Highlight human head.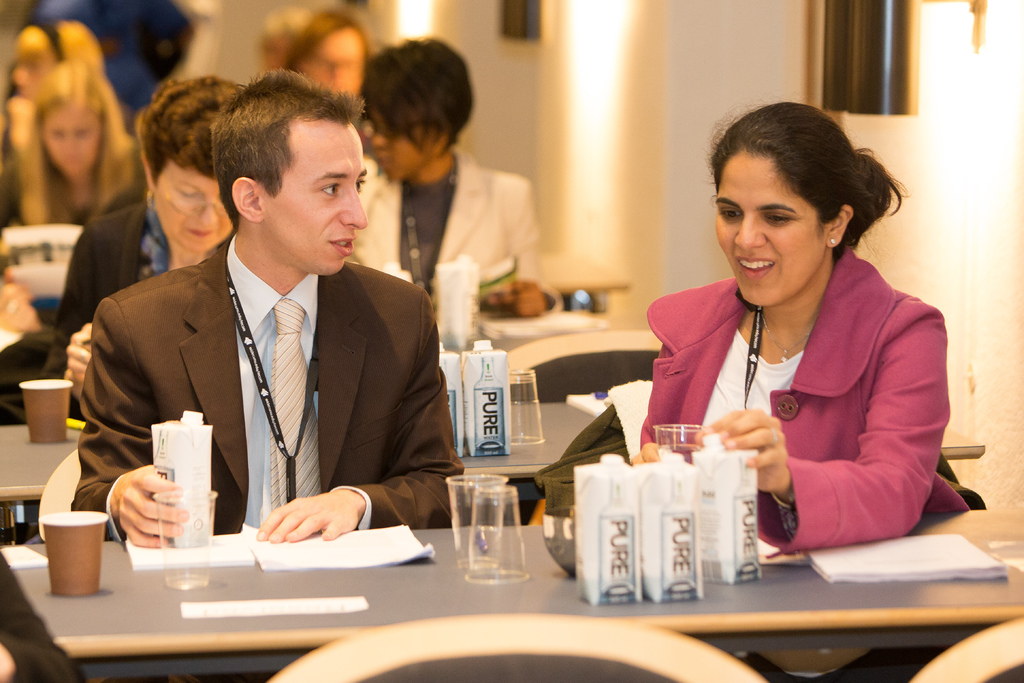
Highlighted region: crop(135, 78, 241, 249).
